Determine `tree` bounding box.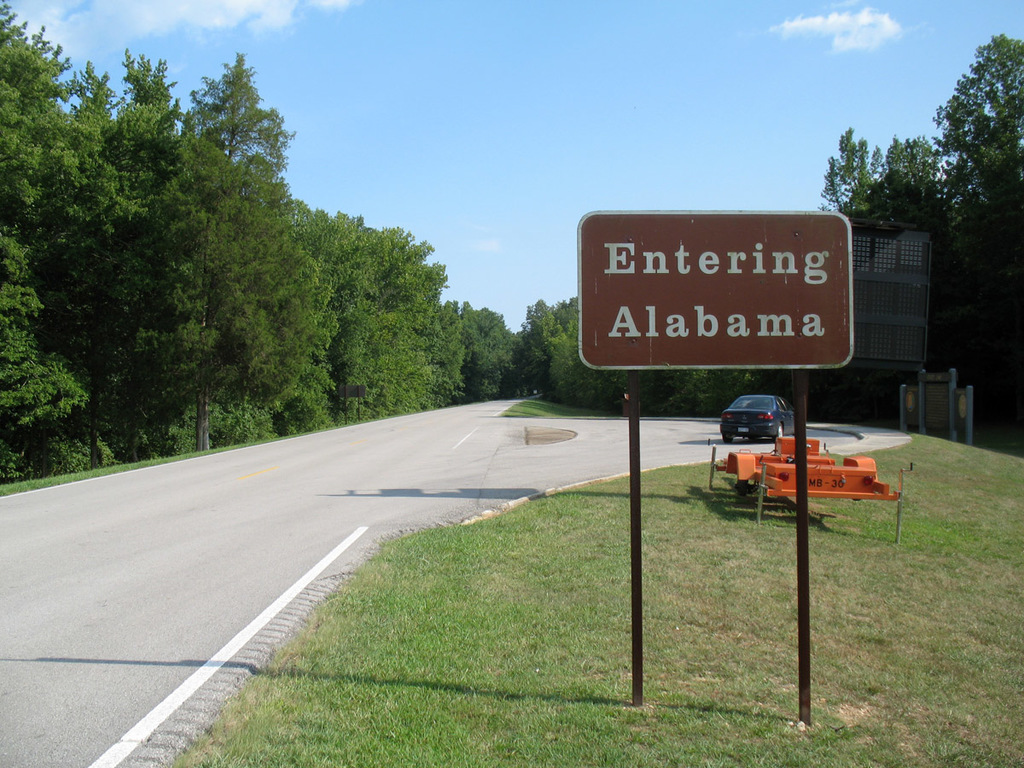
Determined: pyautogui.locateOnScreen(347, 196, 444, 416).
